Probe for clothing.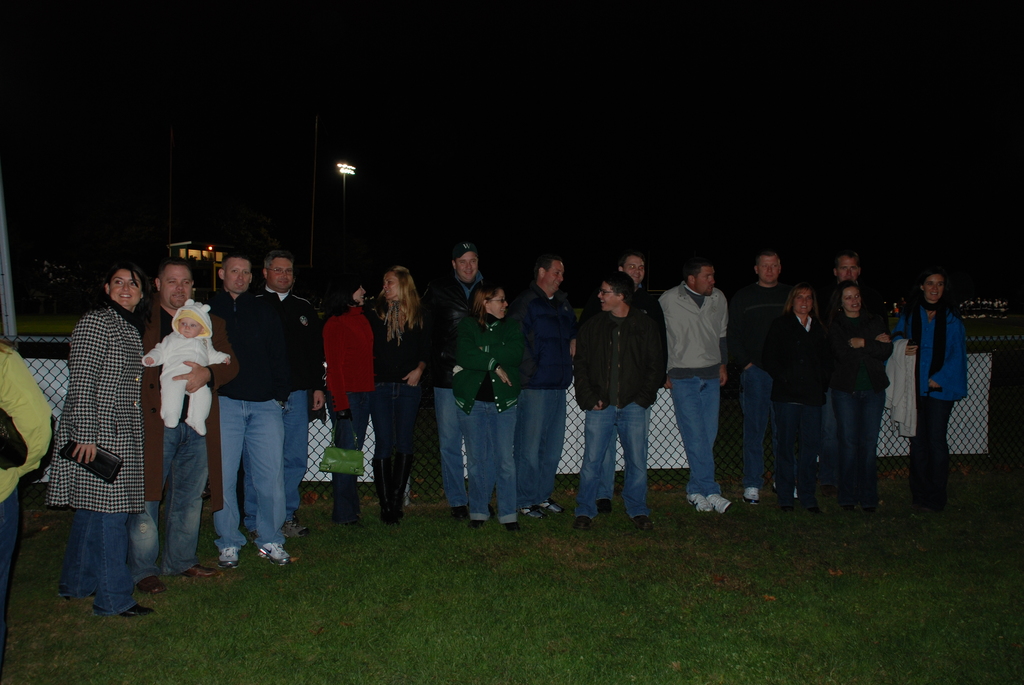
Probe result: l=254, t=290, r=325, b=505.
